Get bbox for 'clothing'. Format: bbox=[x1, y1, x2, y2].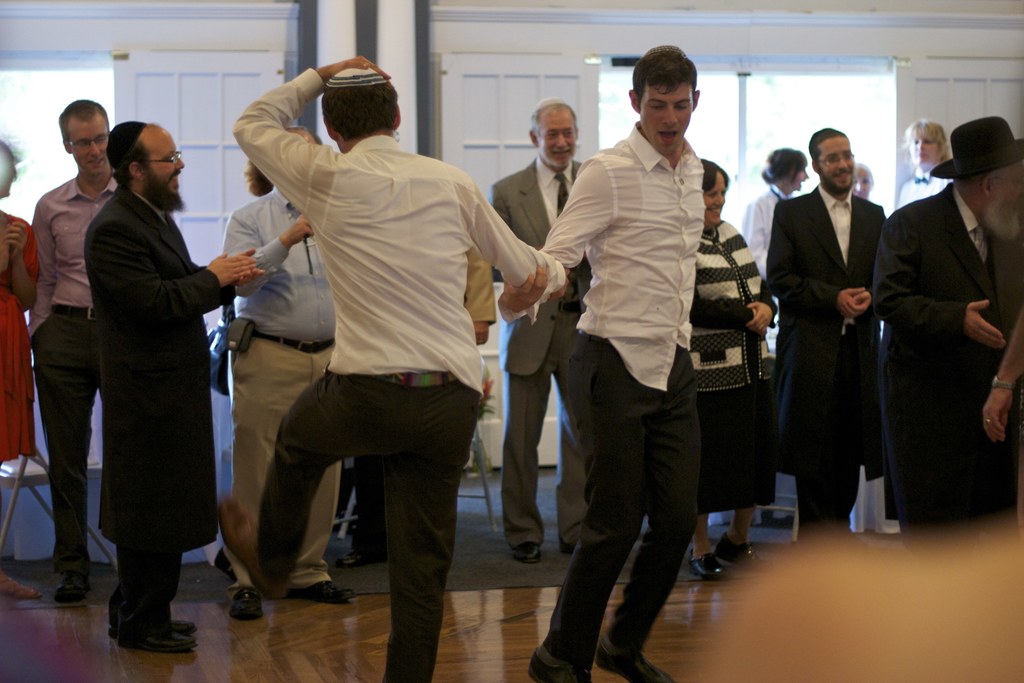
bbox=[0, 217, 39, 480].
